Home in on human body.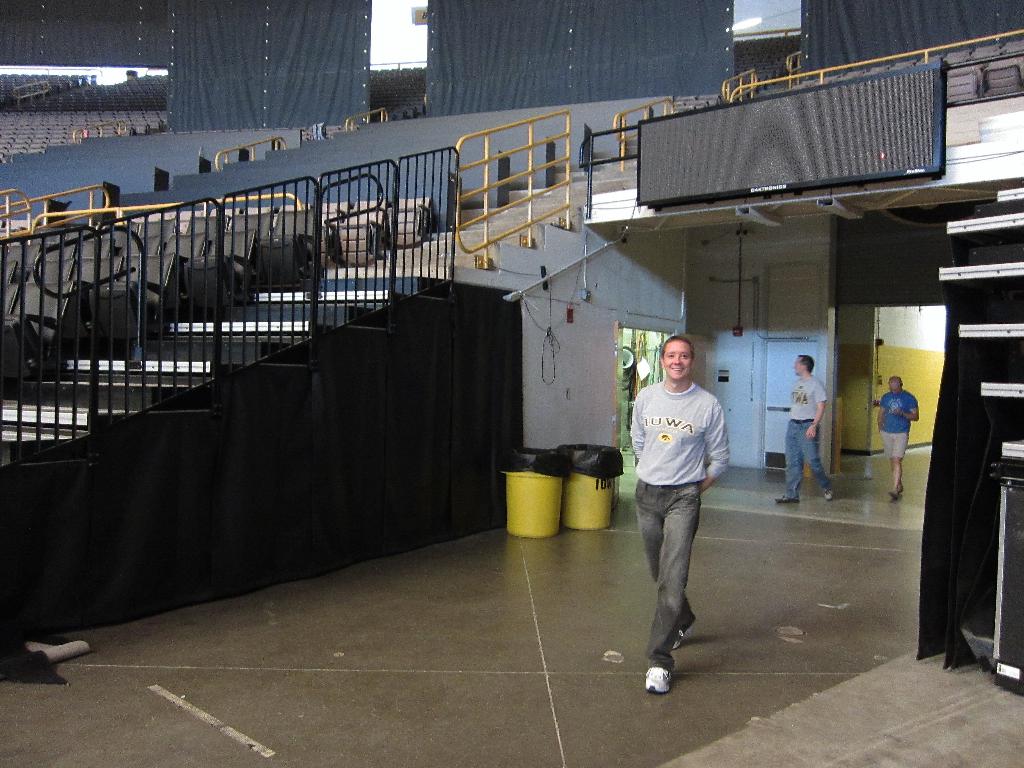
Homed in at crop(630, 332, 732, 727).
